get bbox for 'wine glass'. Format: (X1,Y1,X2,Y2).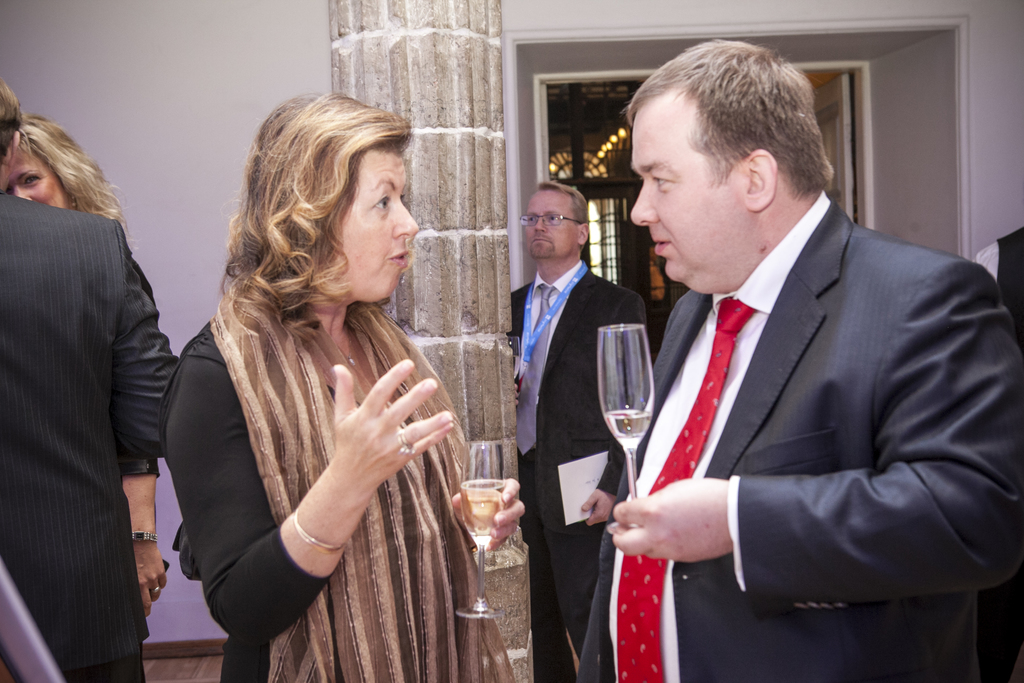
(595,321,656,529).
